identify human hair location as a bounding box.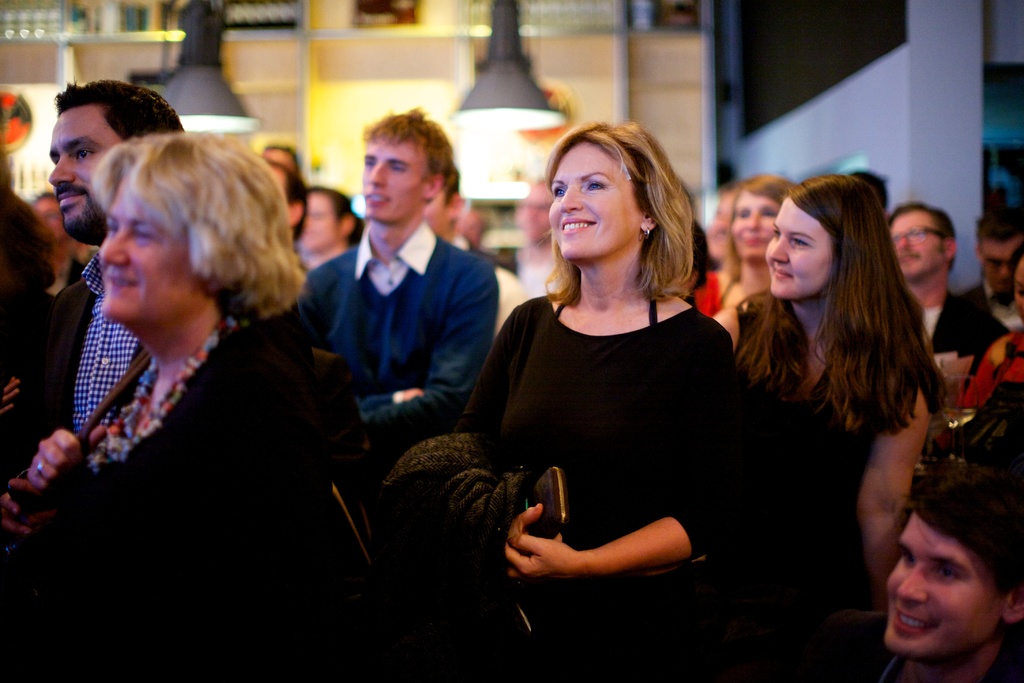
{"x1": 440, "y1": 168, "x2": 467, "y2": 203}.
